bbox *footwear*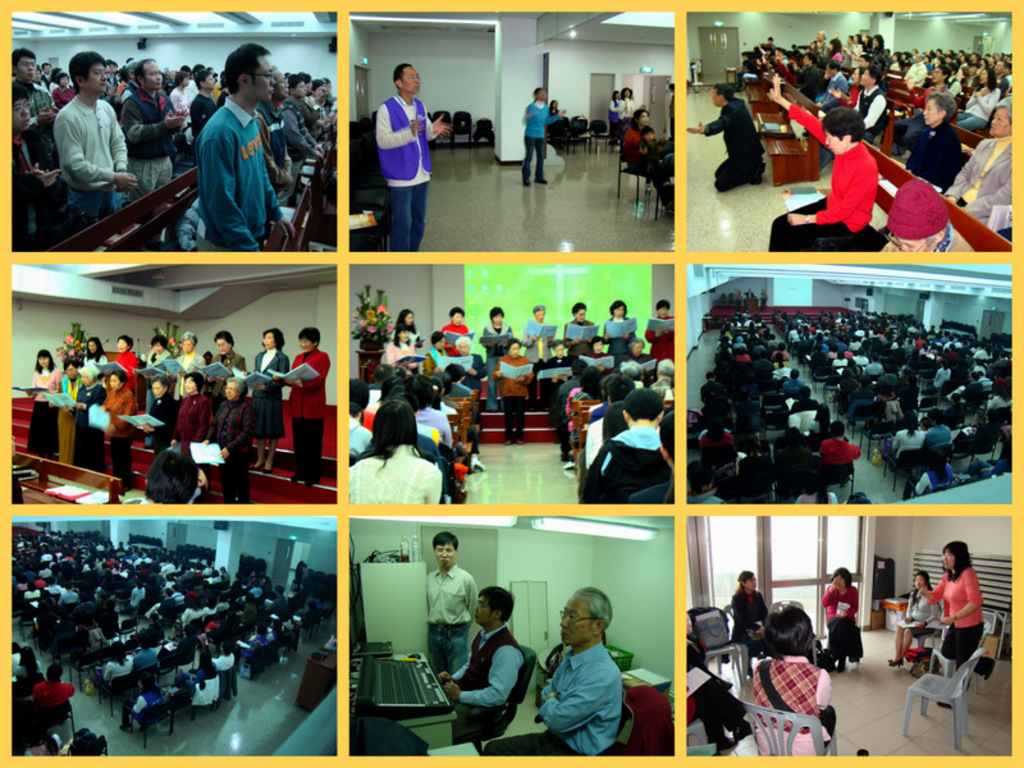
bbox=[474, 462, 486, 468]
